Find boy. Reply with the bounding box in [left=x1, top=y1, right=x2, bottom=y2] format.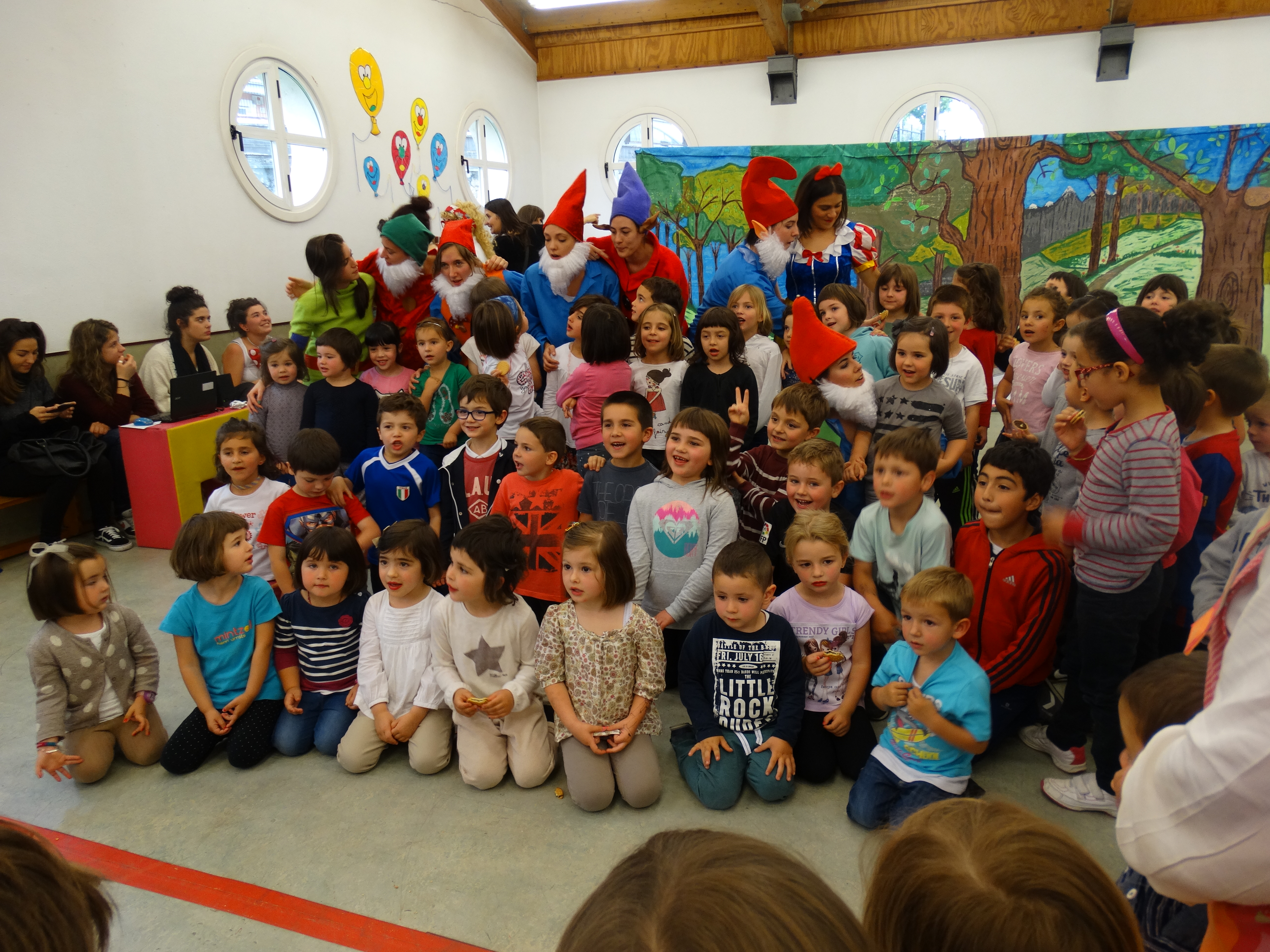
[left=227, top=70, right=242, bottom=129].
